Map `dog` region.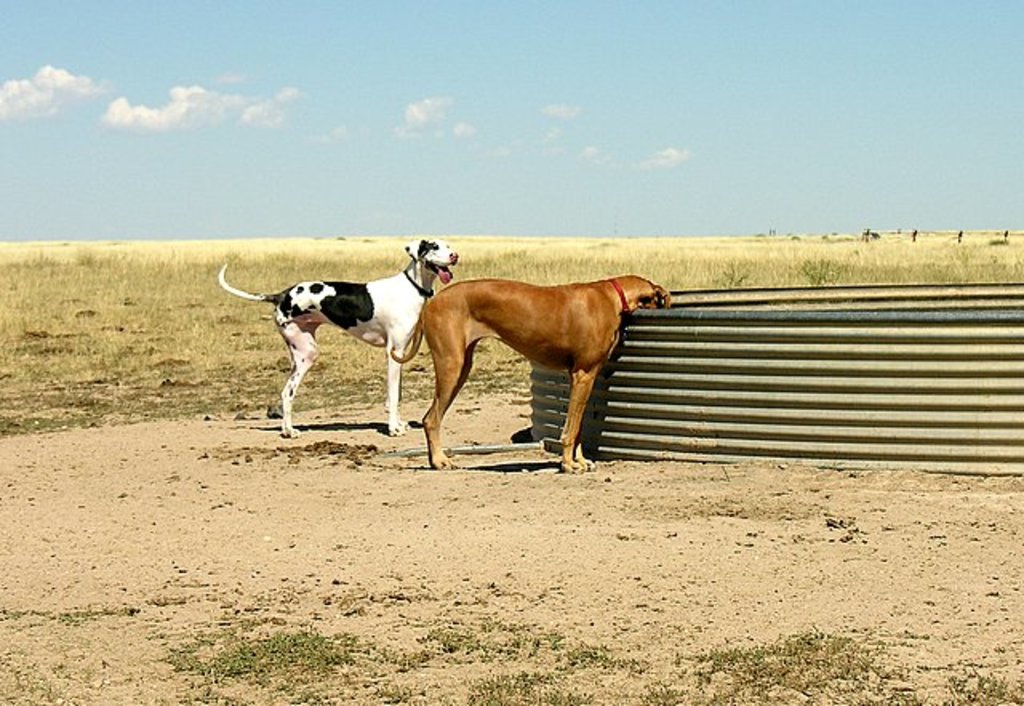
Mapped to box(214, 239, 459, 440).
